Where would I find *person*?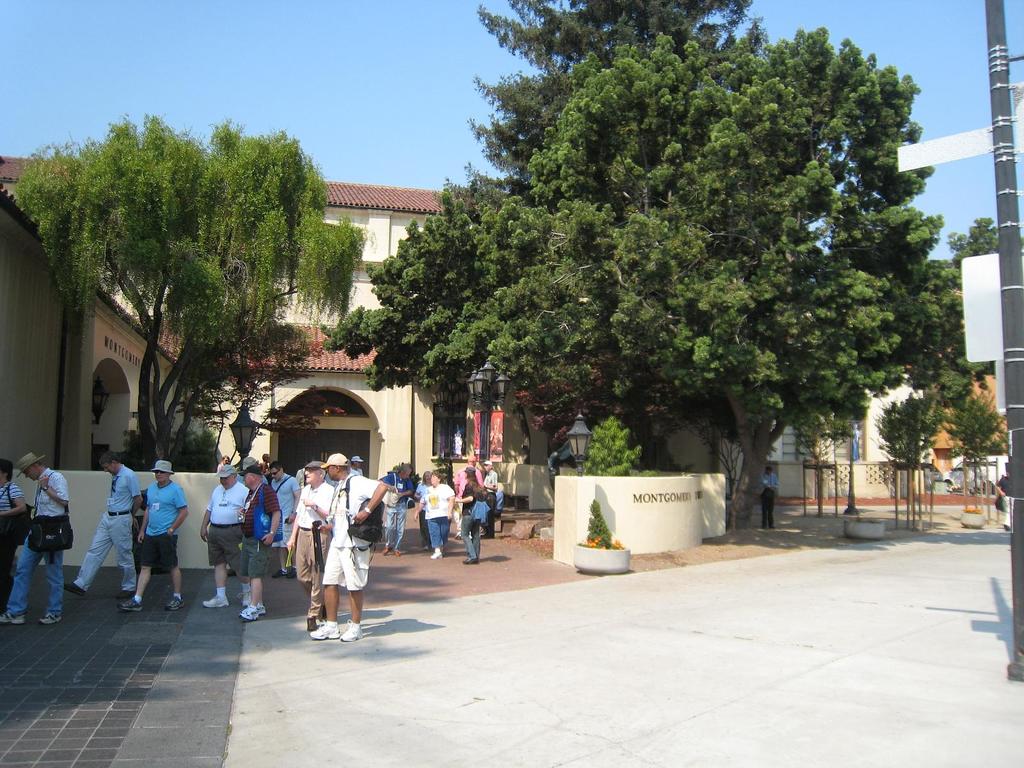
At (236,470,282,623).
